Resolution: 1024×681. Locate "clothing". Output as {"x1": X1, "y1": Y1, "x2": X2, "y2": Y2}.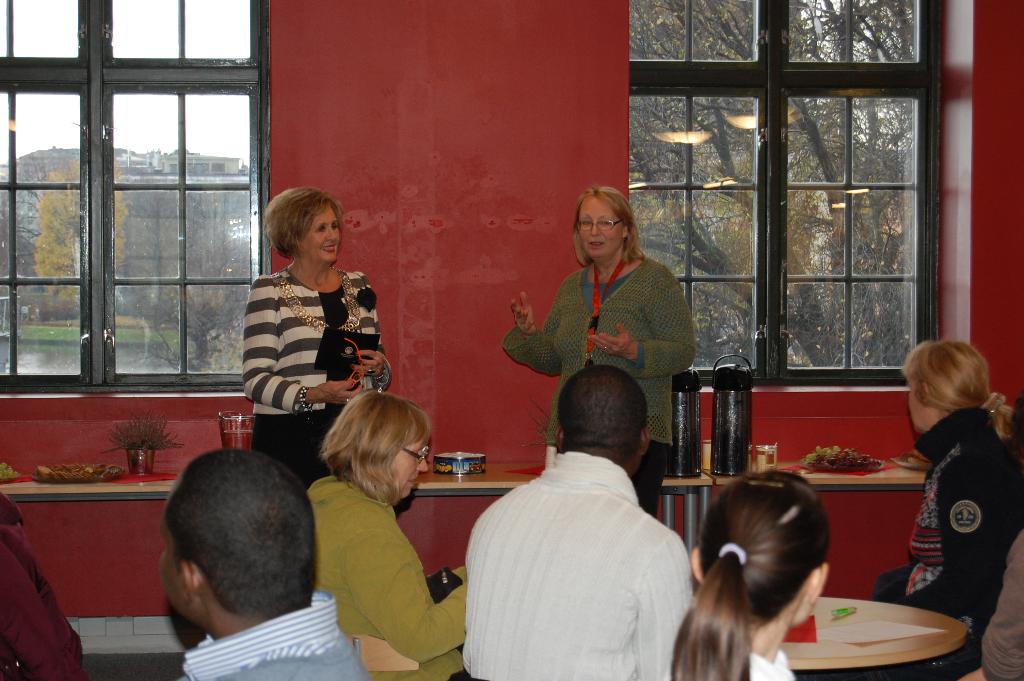
{"x1": 306, "y1": 456, "x2": 473, "y2": 680}.
